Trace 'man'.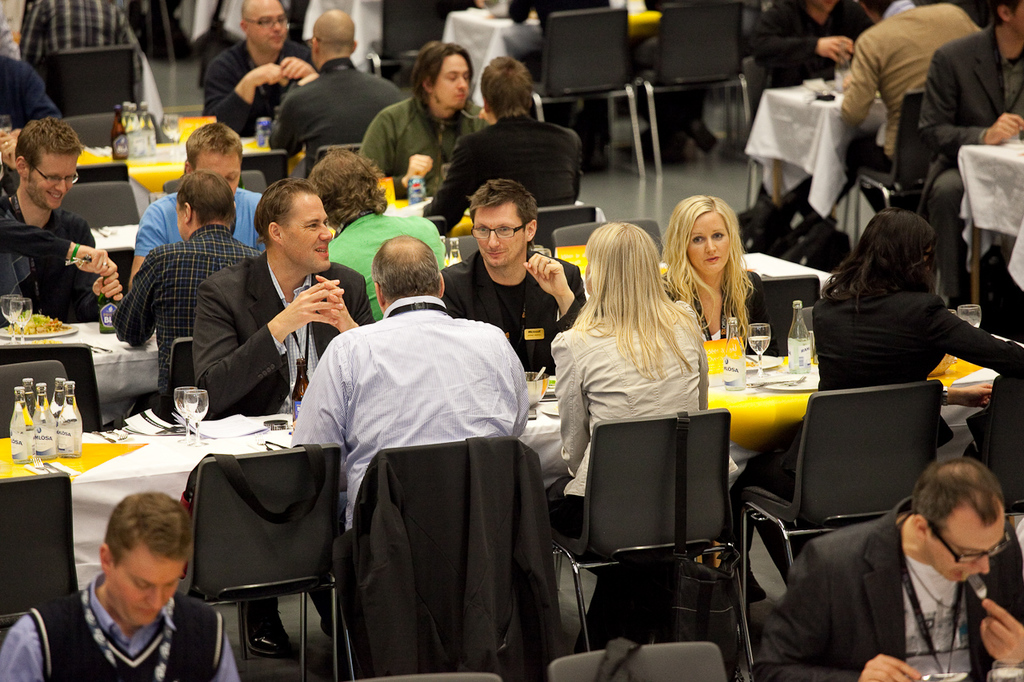
Traced to 917:0:1023:304.
